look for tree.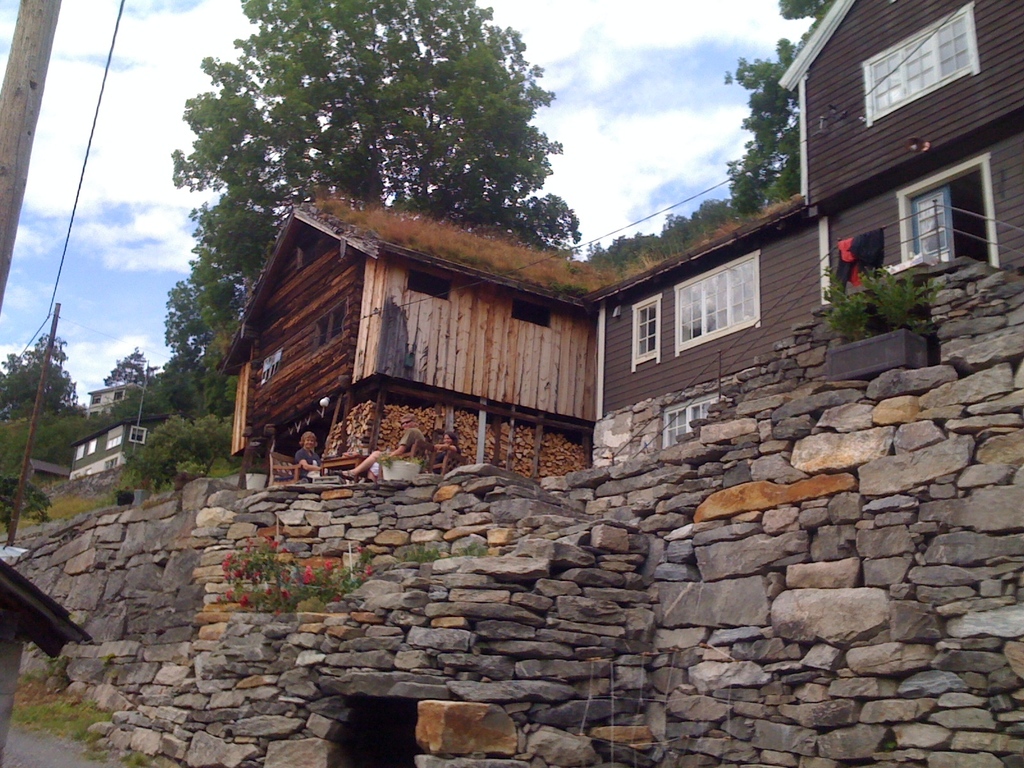
Found: bbox=(152, 19, 606, 252).
